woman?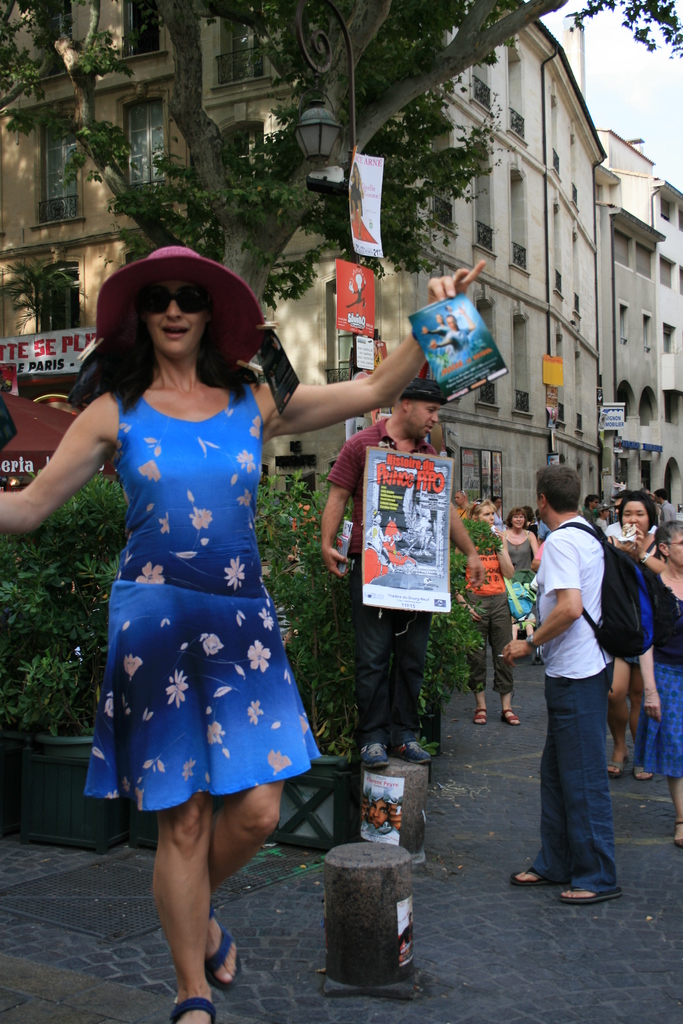
<bbox>639, 520, 682, 848</bbox>
